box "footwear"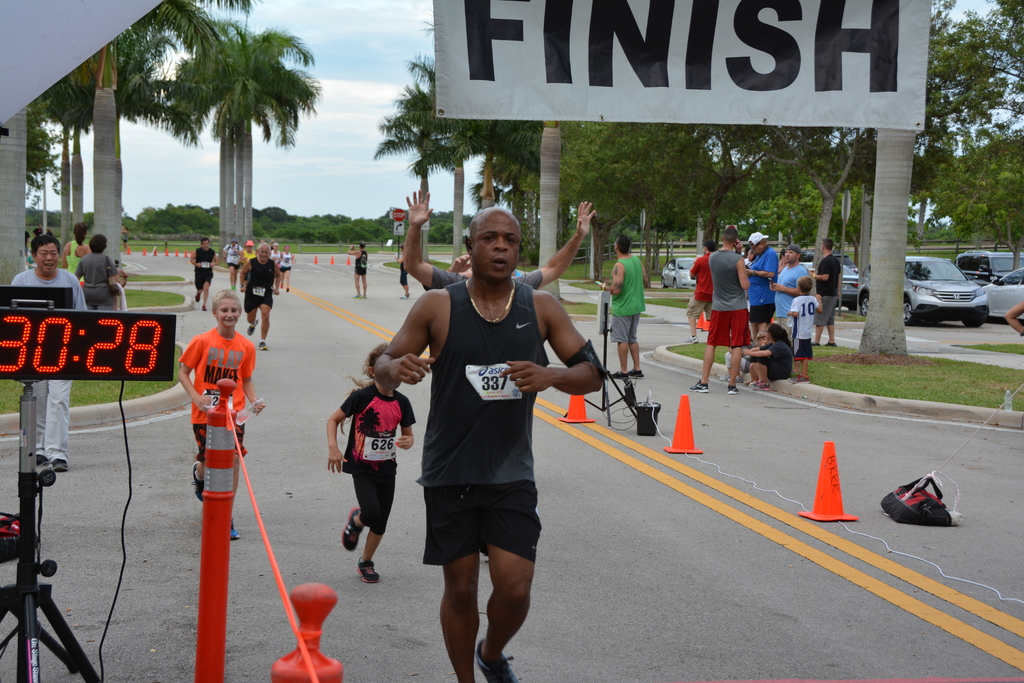
detection(231, 515, 242, 544)
